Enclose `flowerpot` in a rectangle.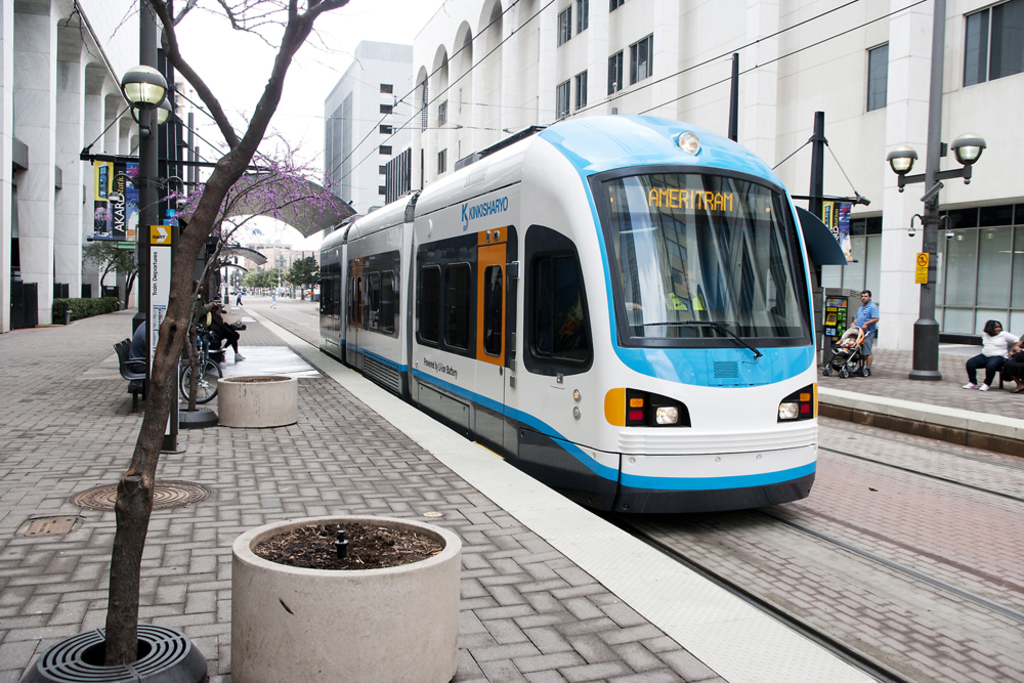
locate(216, 508, 465, 682).
